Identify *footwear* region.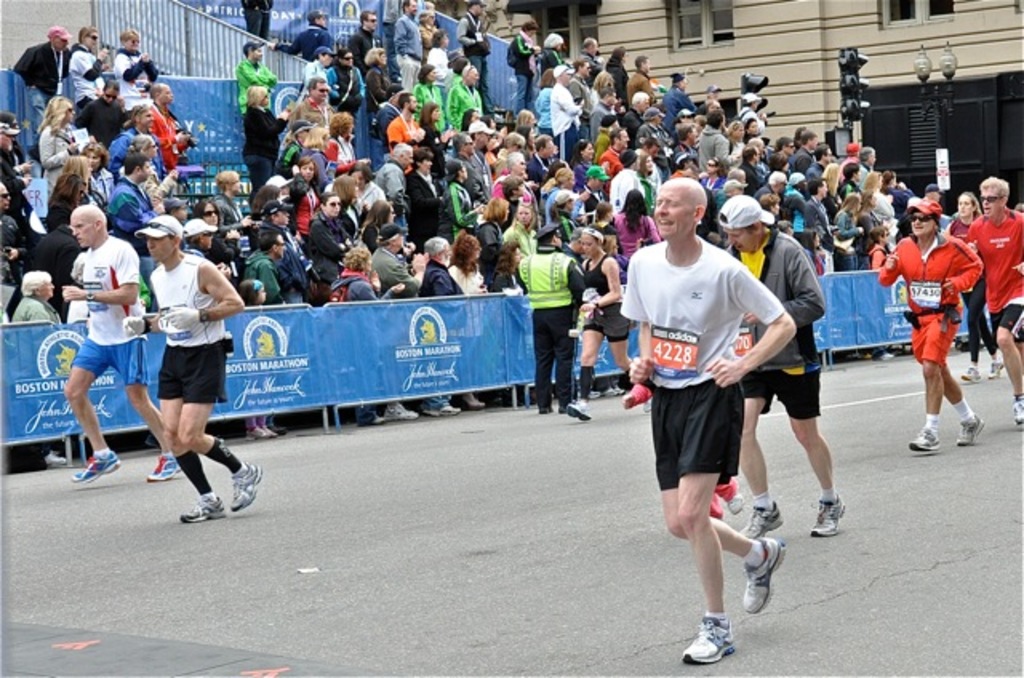
Region: locate(914, 425, 938, 454).
